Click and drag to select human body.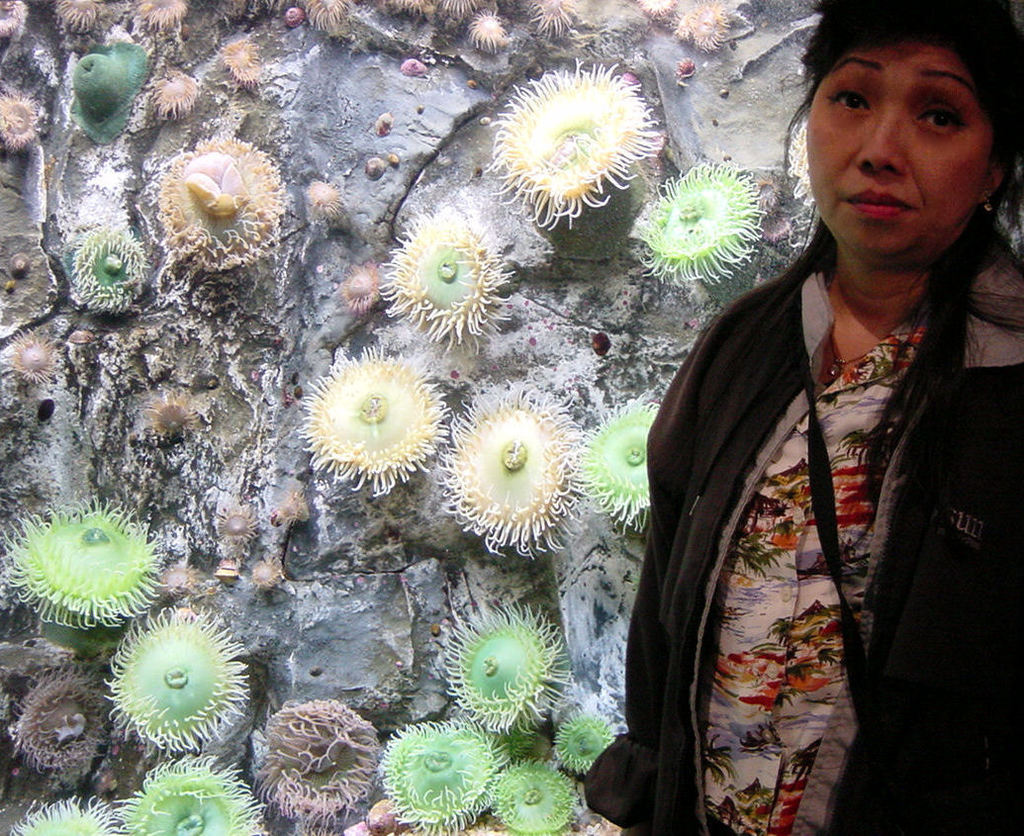
Selection: BBox(660, 36, 1006, 829).
